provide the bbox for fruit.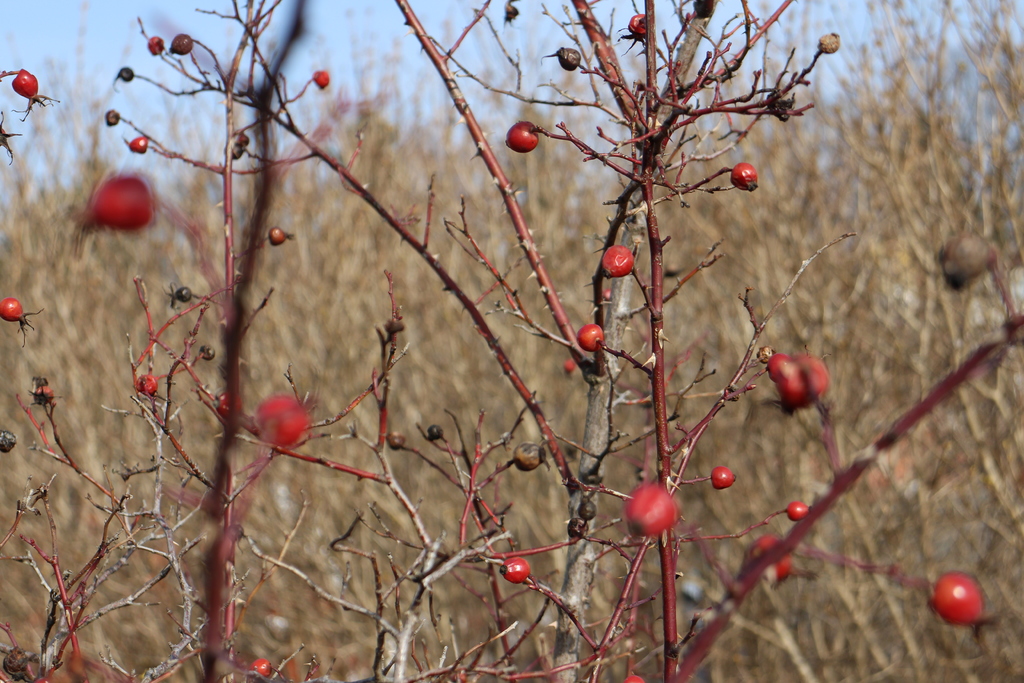
(x1=785, y1=500, x2=813, y2=520).
